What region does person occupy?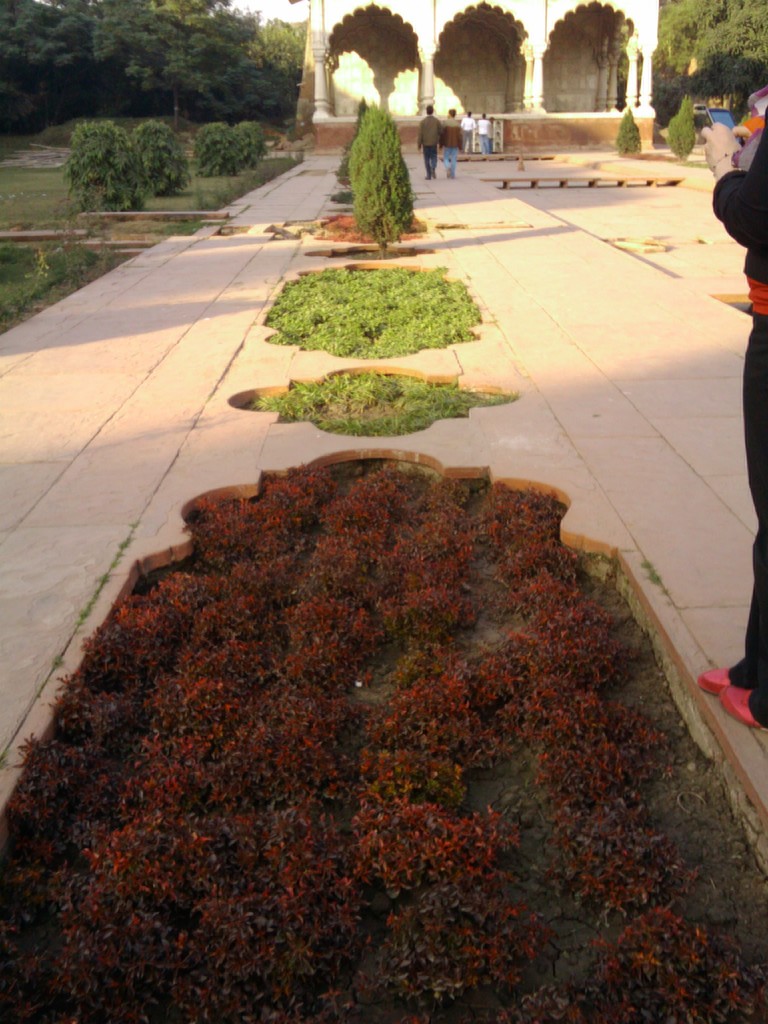
<box>458,102,481,157</box>.
